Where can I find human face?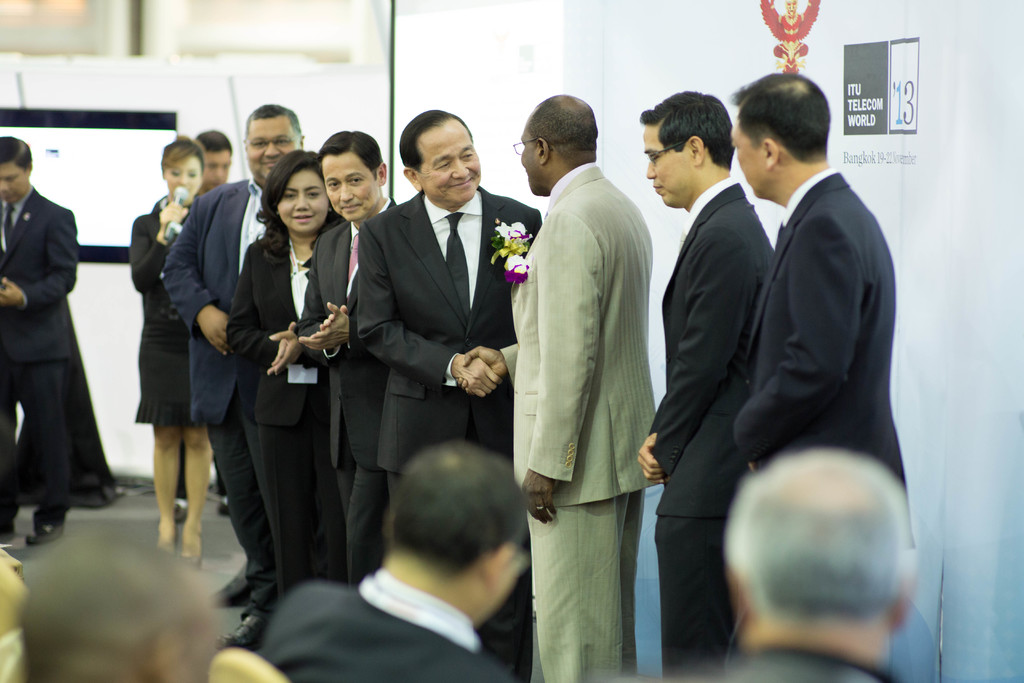
You can find it at region(161, 156, 202, 198).
